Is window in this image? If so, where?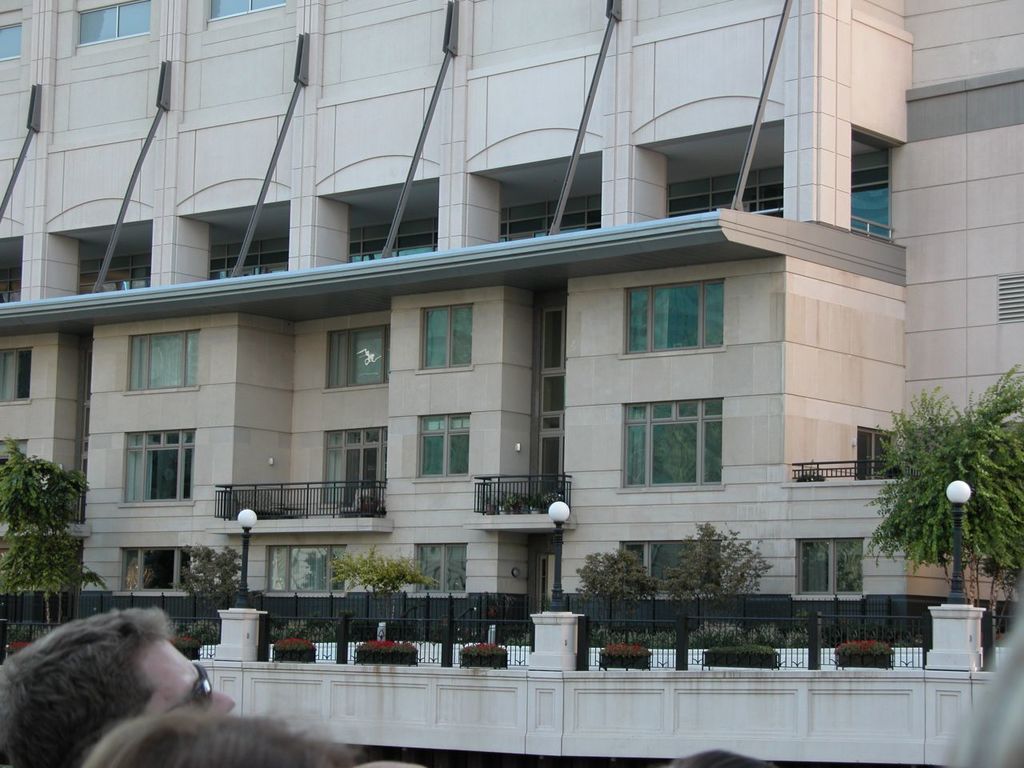
Yes, at bbox(622, 278, 729, 358).
